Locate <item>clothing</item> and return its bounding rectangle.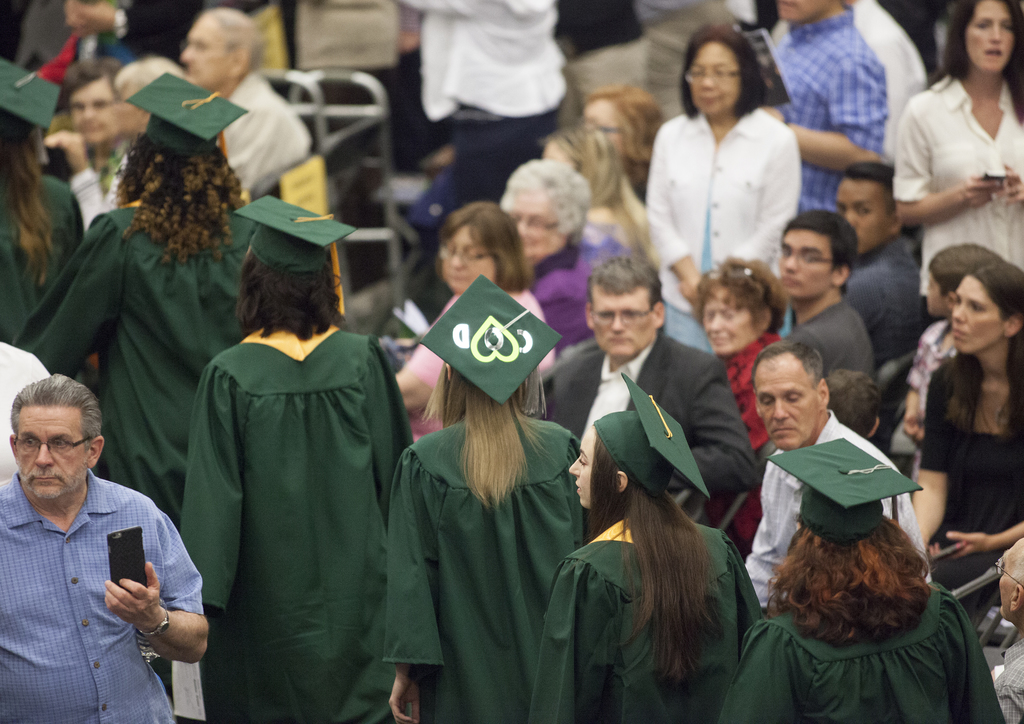
box=[291, 0, 402, 76].
